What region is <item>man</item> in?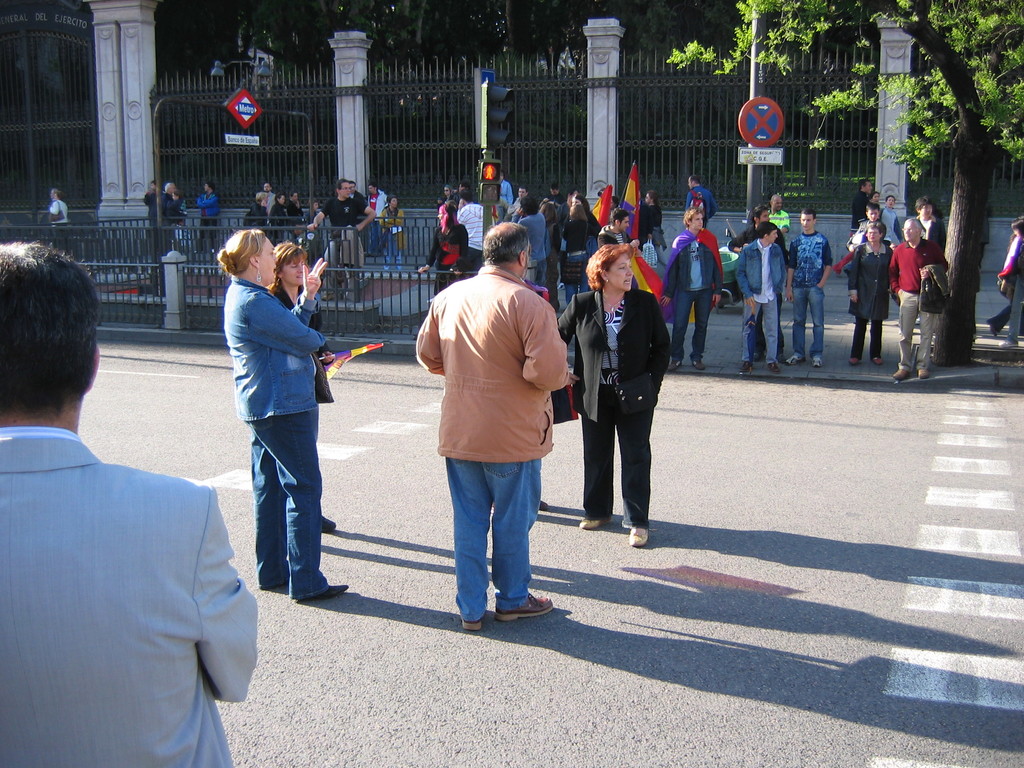
(x1=0, y1=239, x2=256, y2=767).
